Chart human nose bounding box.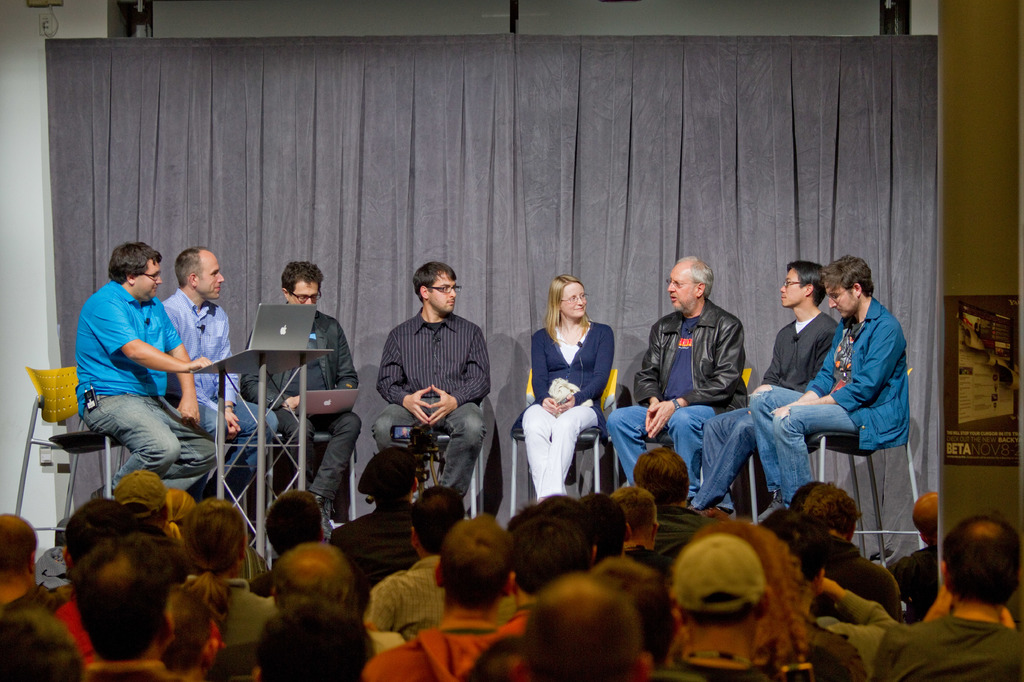
Charted: 576/298/584/305.
